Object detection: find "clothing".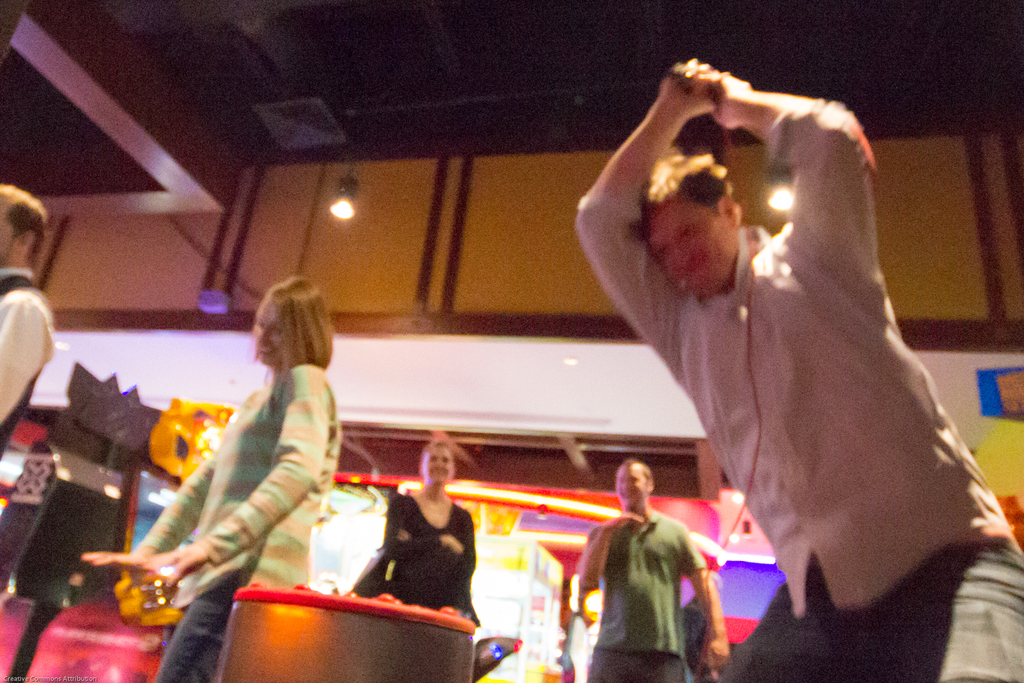
[left=352, top=491, right=477, bottom=620].
